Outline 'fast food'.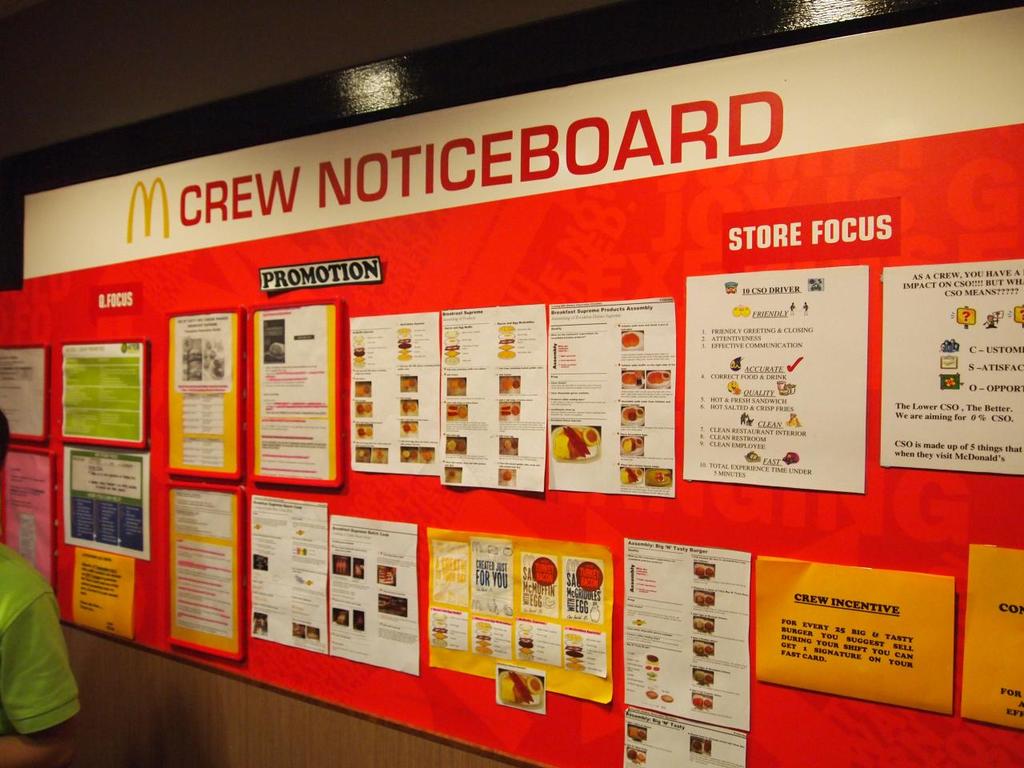
Outline: (left=447, top=402, right=466, bottom=422).
